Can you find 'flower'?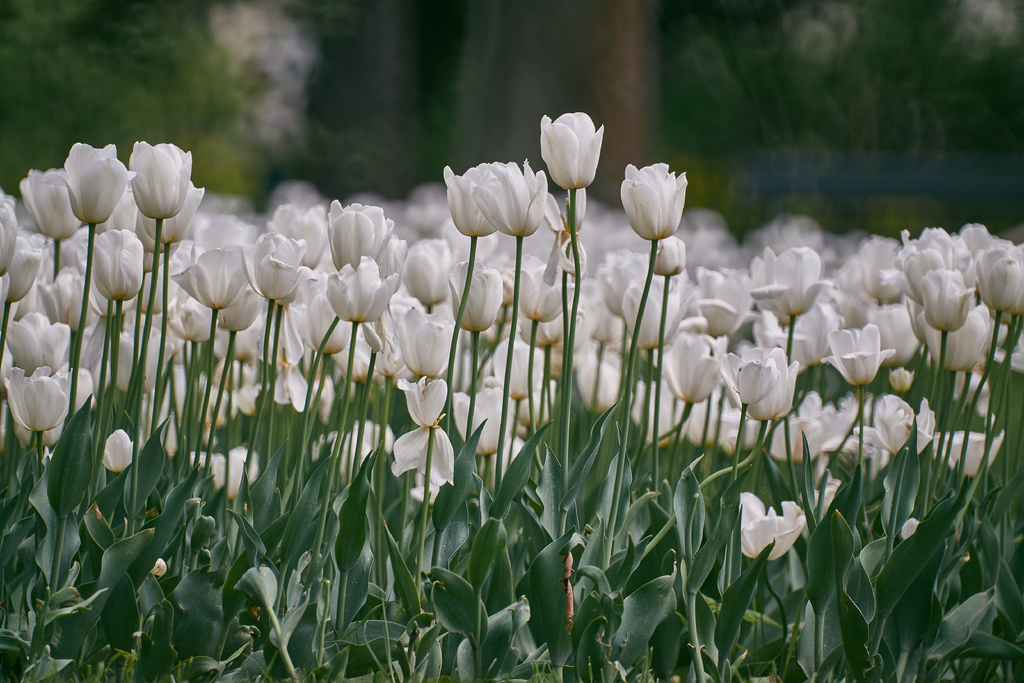
Yes, bounding box: (left=266, top=206, right=328, bottom=267).
